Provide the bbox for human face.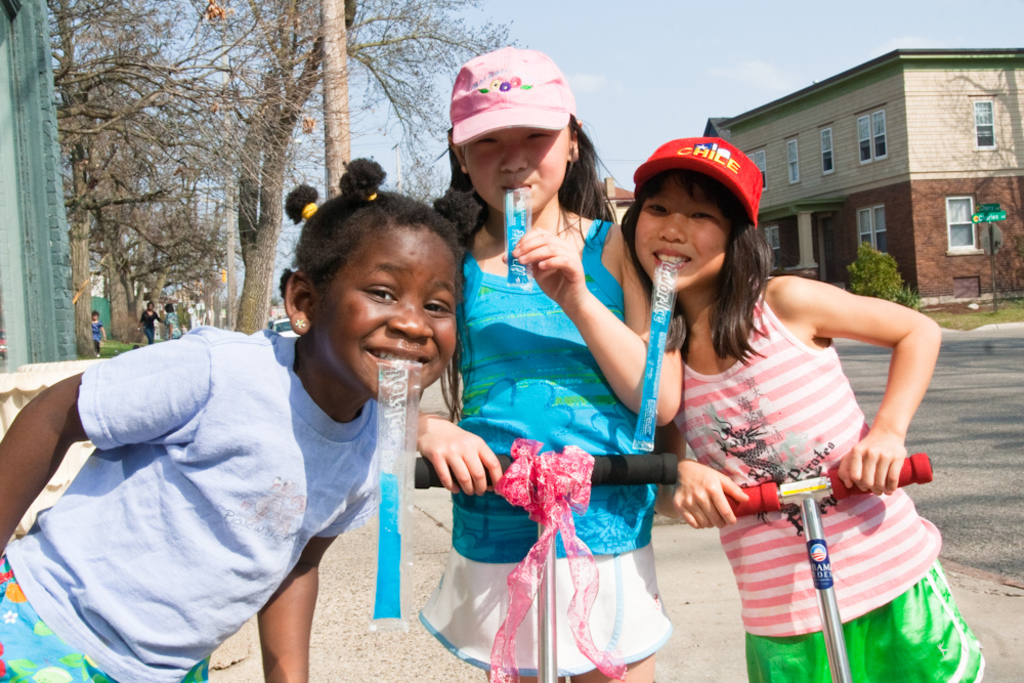
rect(466, 117, 570, 215).
